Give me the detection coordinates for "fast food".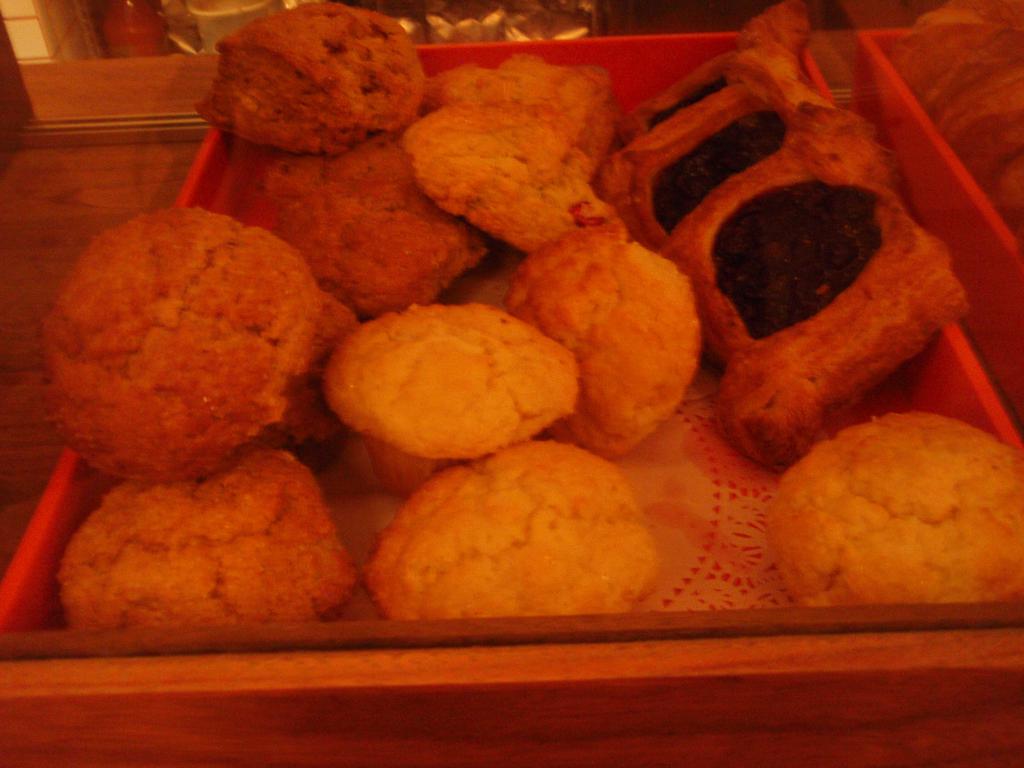
bbox=[402, 58, 625, 254].
